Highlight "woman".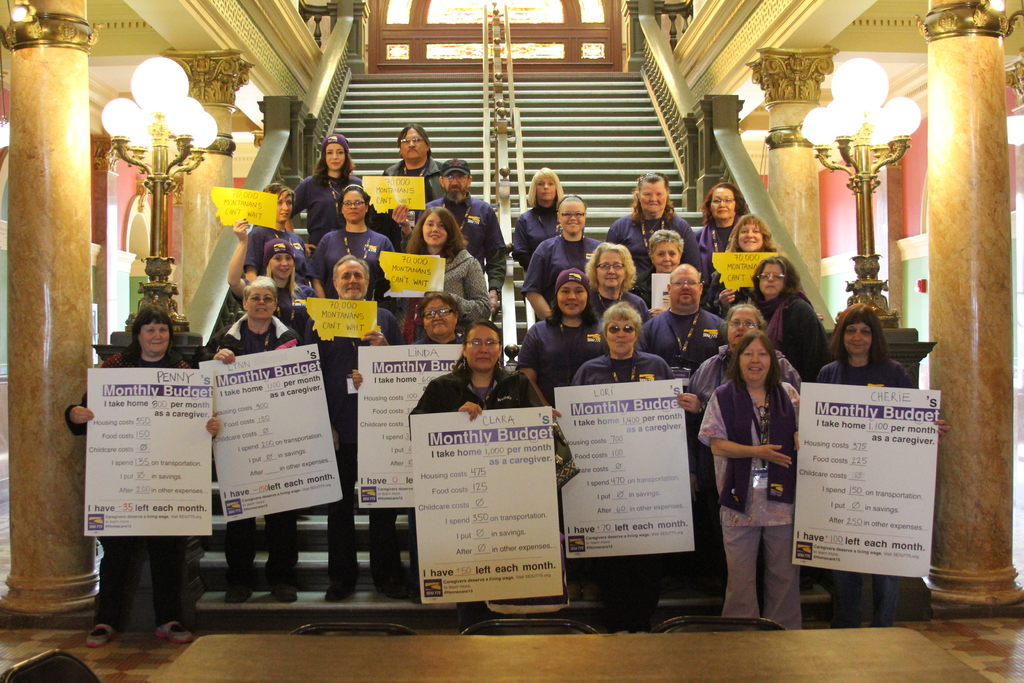
Highlighted region: [305, 183, 396, 308].
